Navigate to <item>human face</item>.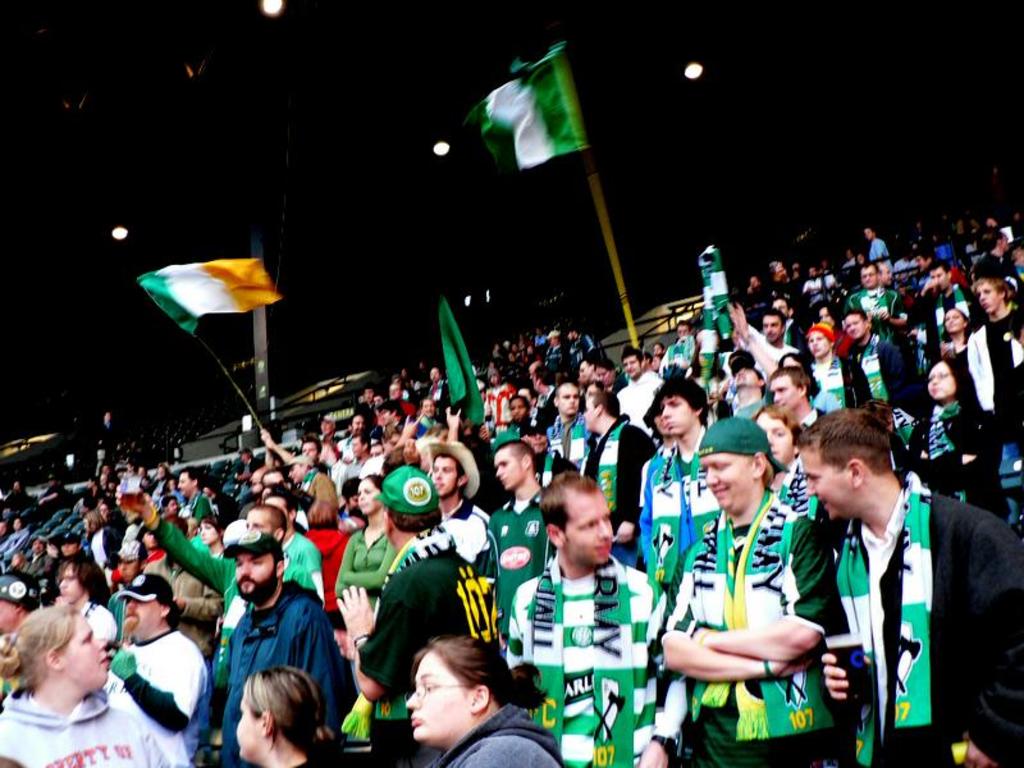
Navigation target: <bbox>198, 522, 214, 540</bbox>.
